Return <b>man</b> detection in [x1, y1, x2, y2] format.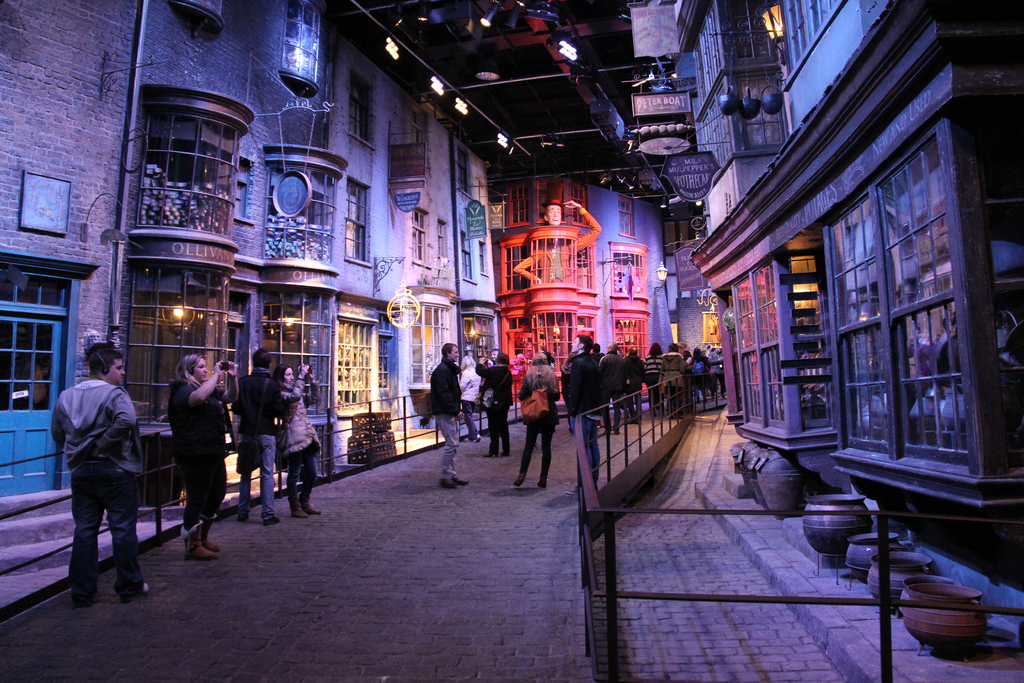
[710, 345, 726, 399].
